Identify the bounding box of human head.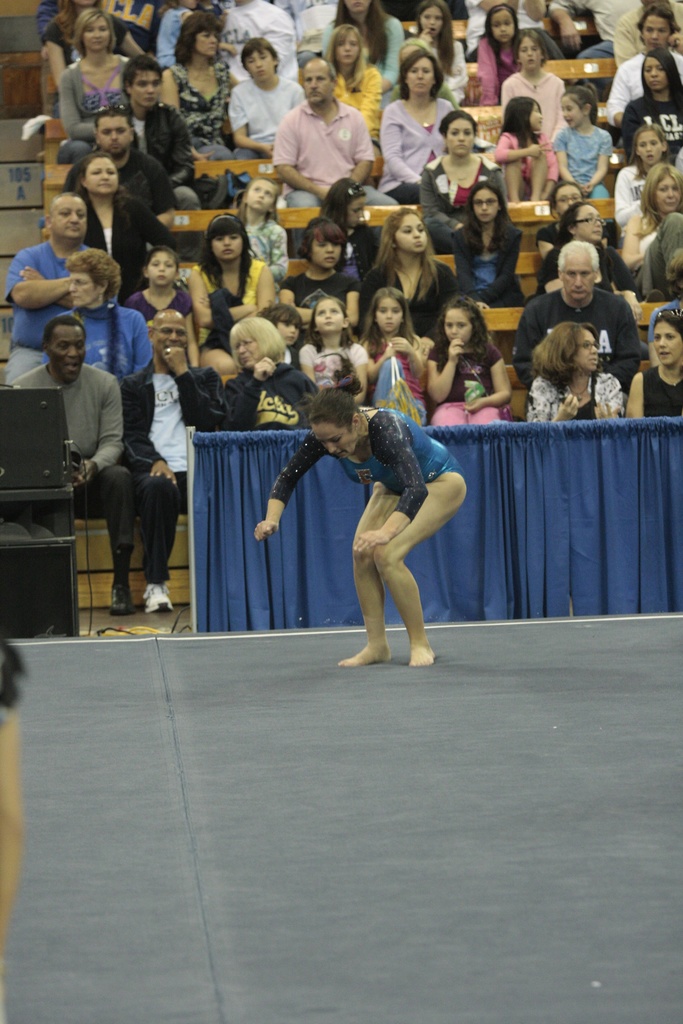
pyautogui.locateOnScreen(302, 218, 346, 273).
